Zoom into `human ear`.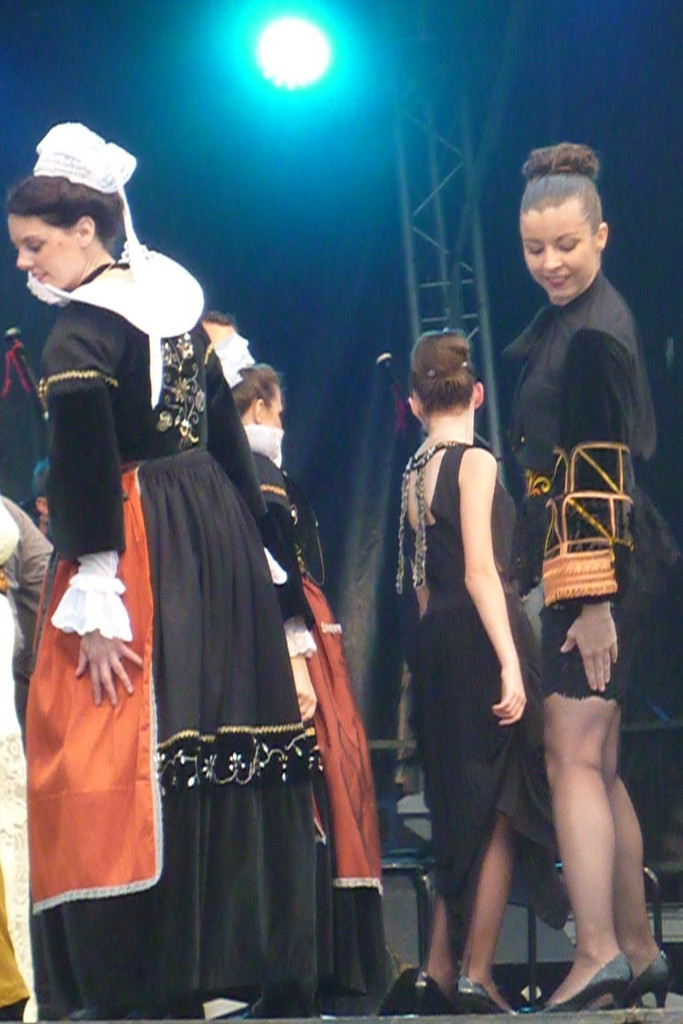
Zoom target: [474,381,482,407].
